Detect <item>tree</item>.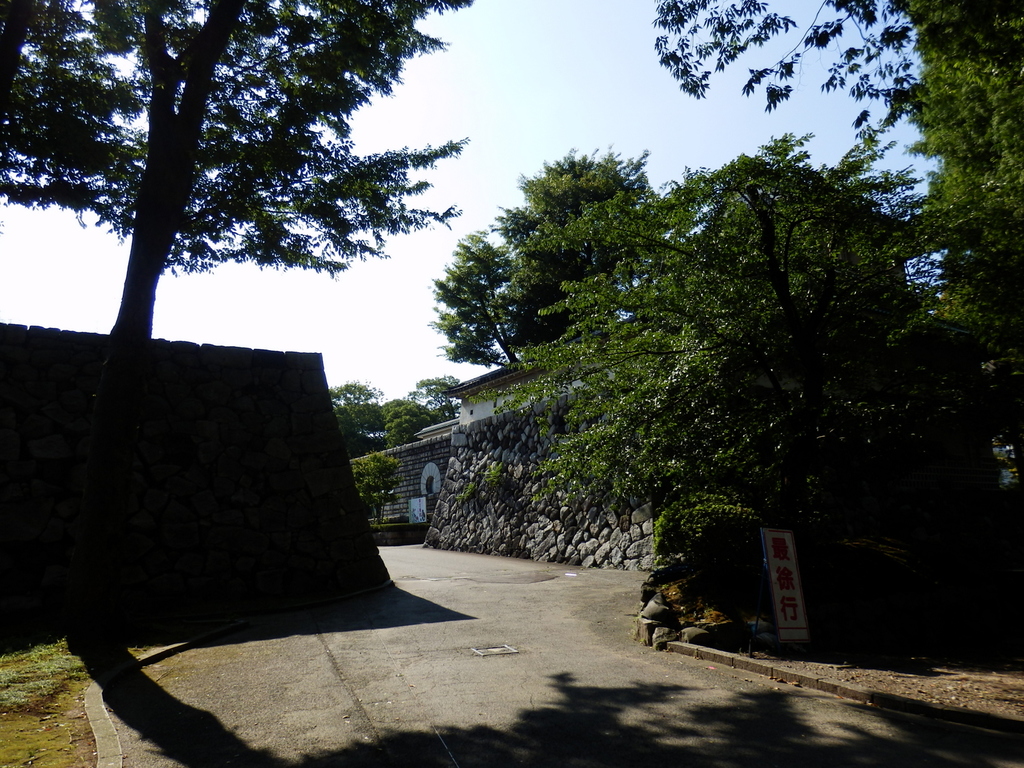
Detected at {"left": 650, "top": 0, "right": 1023, "bottom": 141}.
